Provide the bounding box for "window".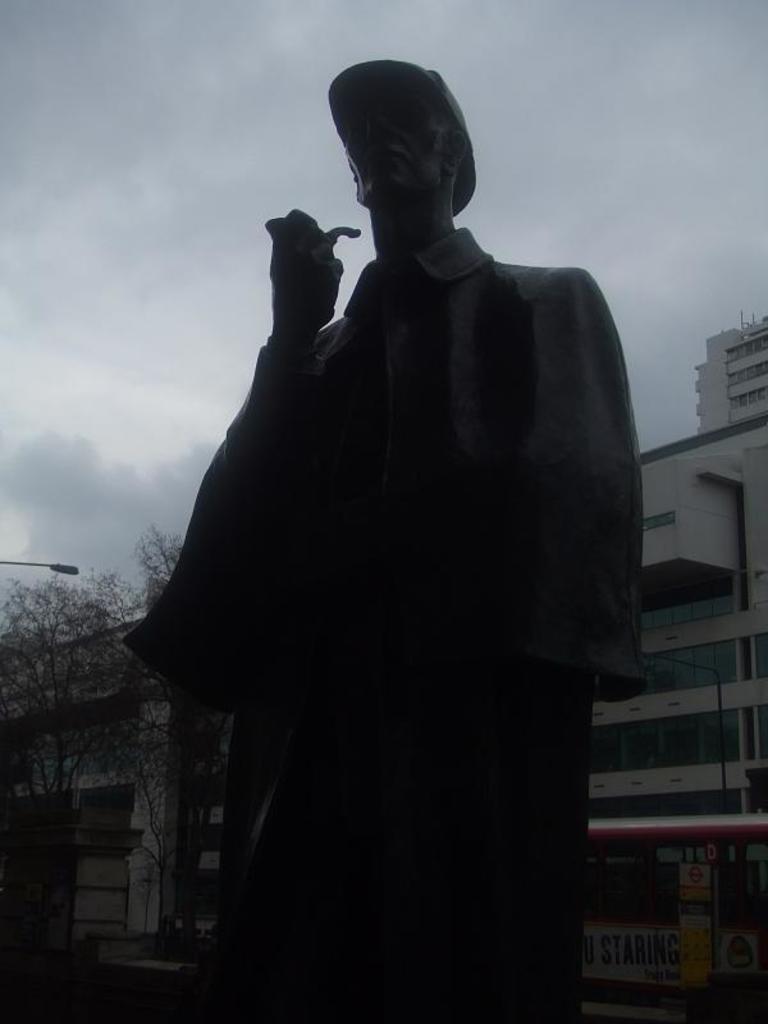
box(580, 705, 767, 780).
